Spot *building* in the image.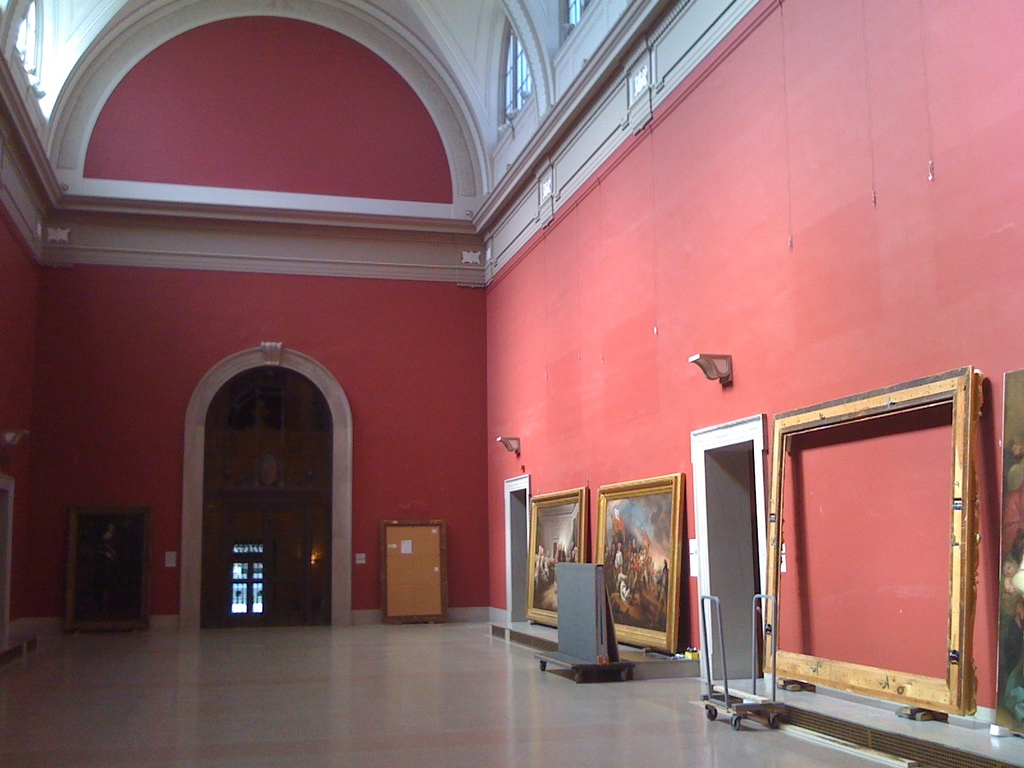
*building* found at 0:0:1023:765.
